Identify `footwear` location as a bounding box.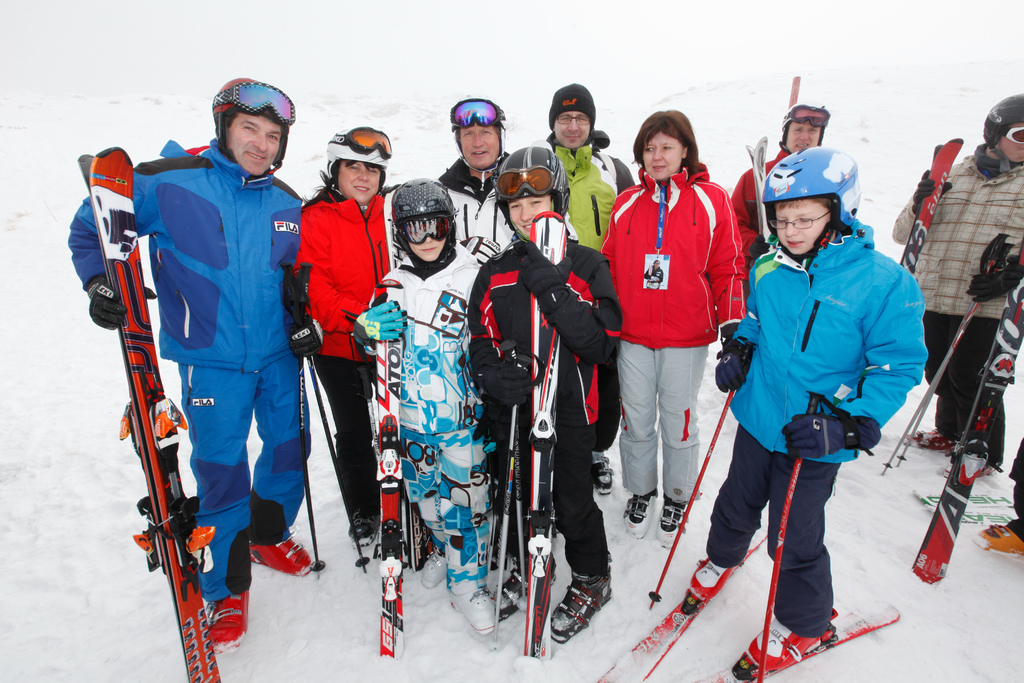
select_region(492, 552, 531, 604).
